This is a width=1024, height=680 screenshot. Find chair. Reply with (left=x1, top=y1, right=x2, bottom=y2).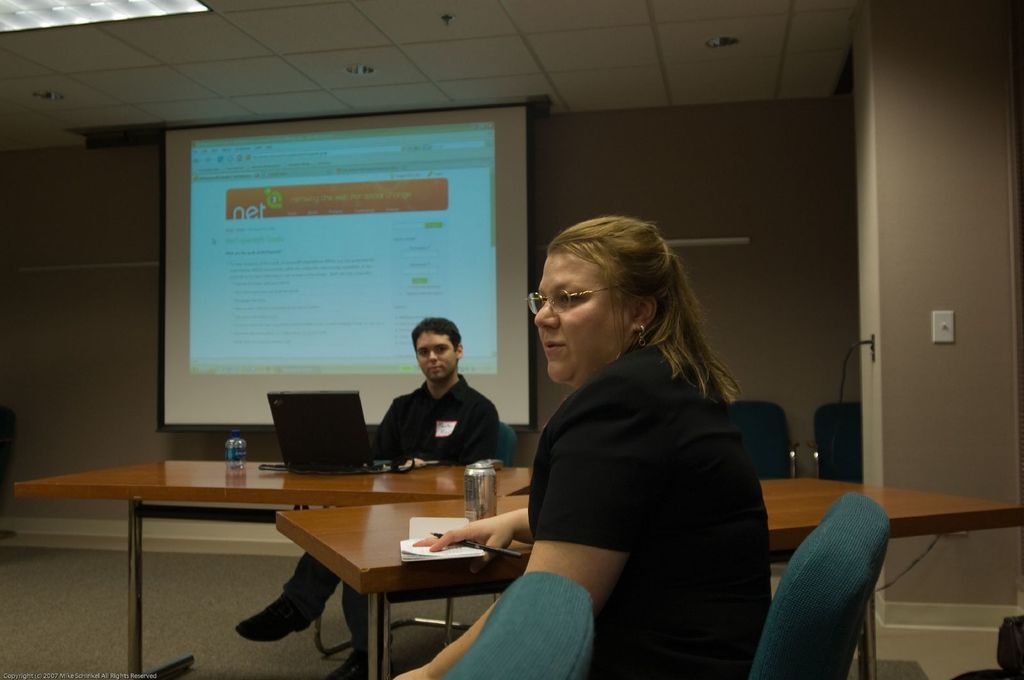
(left=438, top=570, right=595, bottom=679).
